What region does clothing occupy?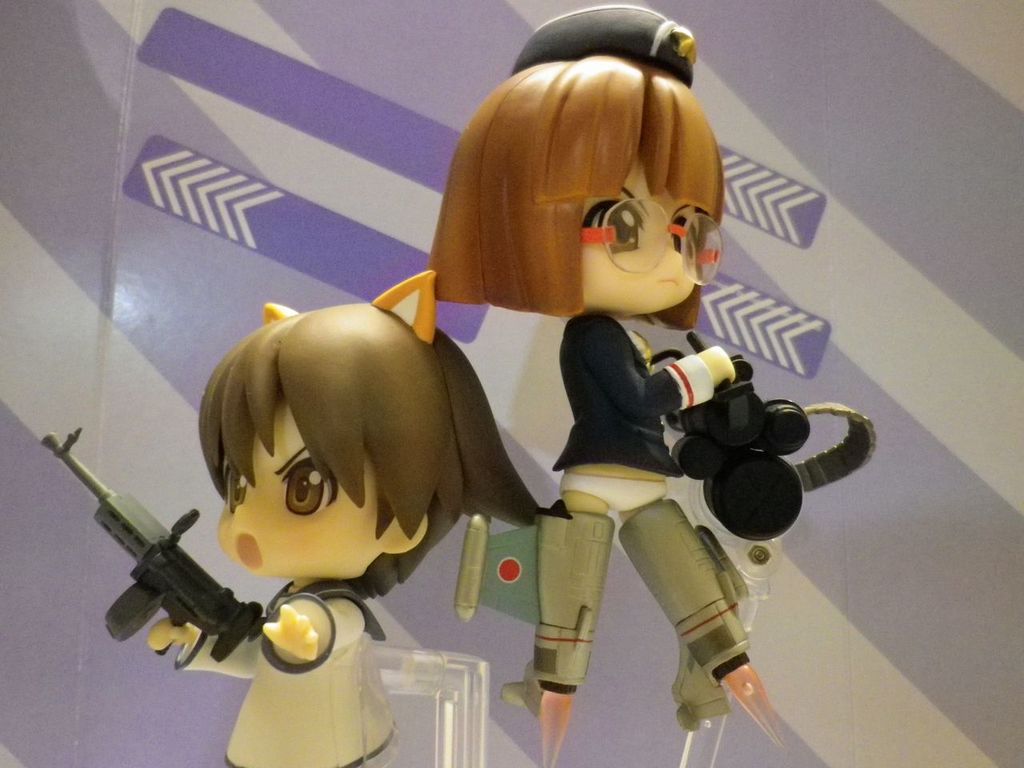
BBox(176, 580, 397, 767).
